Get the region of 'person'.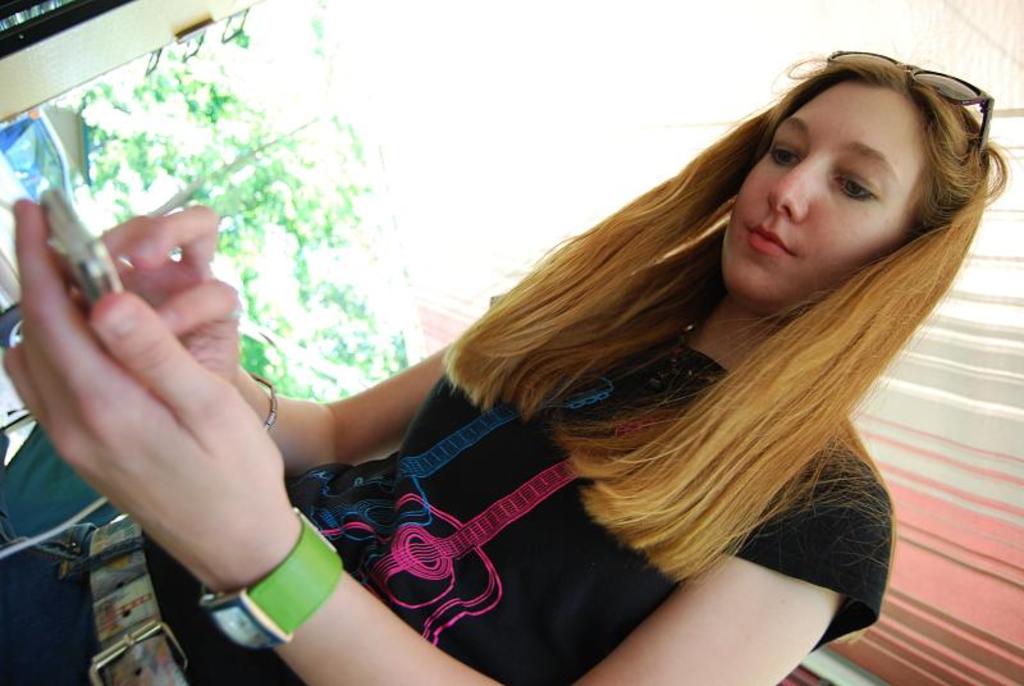
(left=0, top=49, right=1018, bottom=685).
